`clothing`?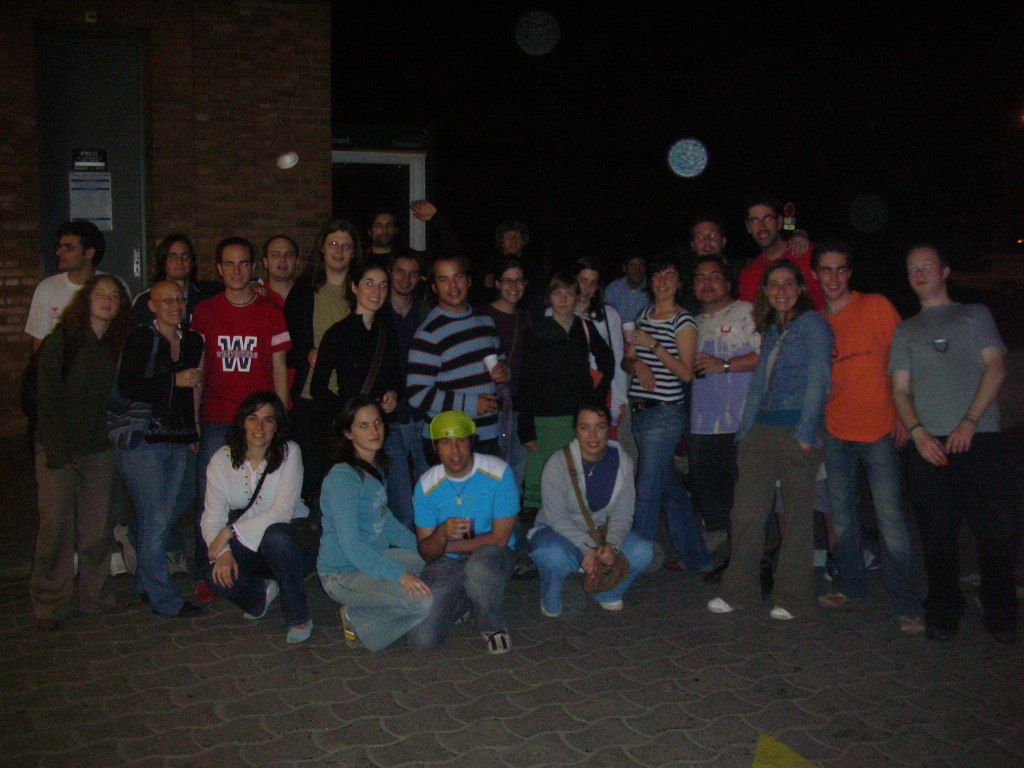
locate(489, 245, 541, 295)
